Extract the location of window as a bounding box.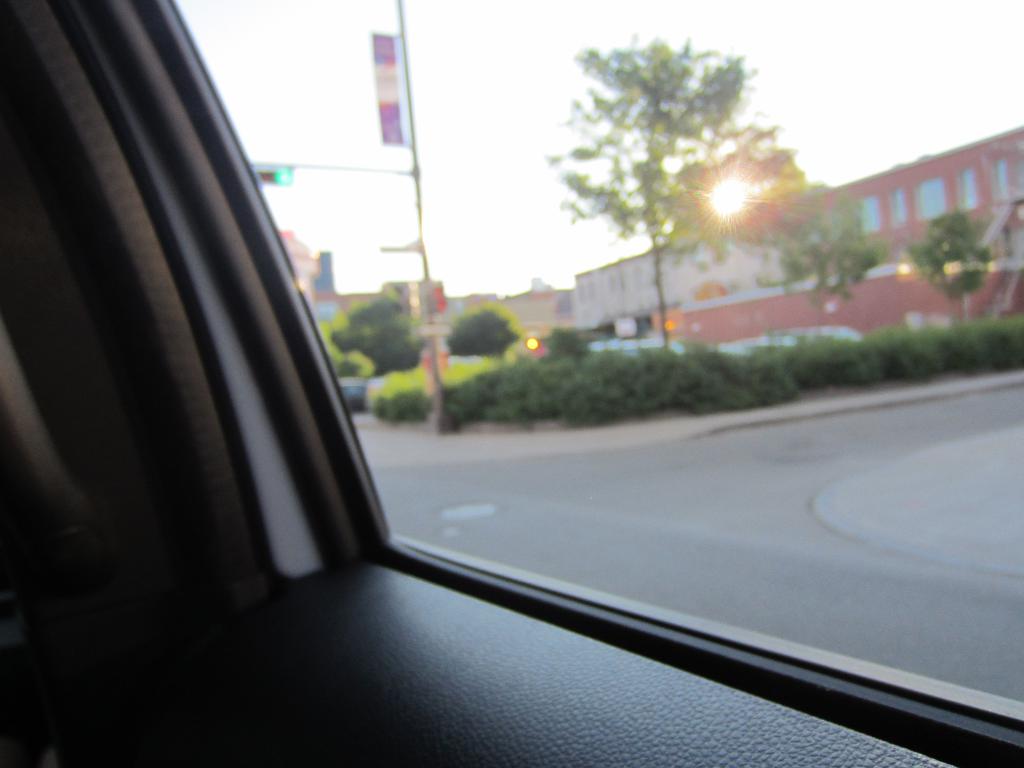
[left=890, top=192, right=908, bottom=223].
